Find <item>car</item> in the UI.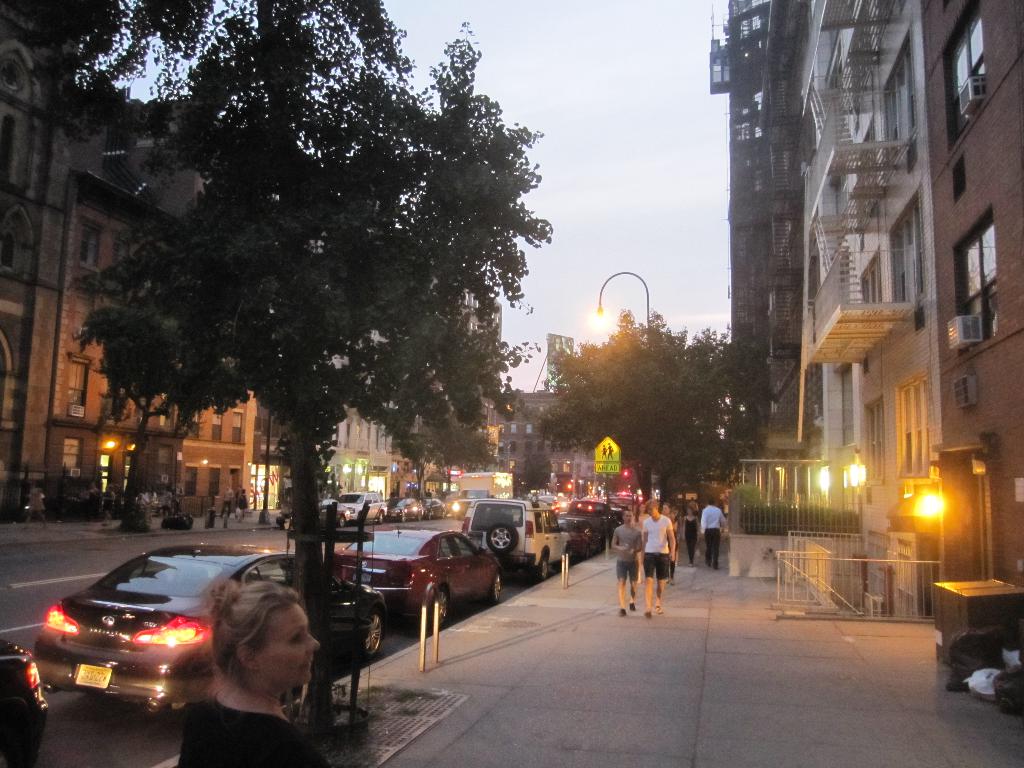
UI element at (left=331, top=523, right=511, bottom=637).
